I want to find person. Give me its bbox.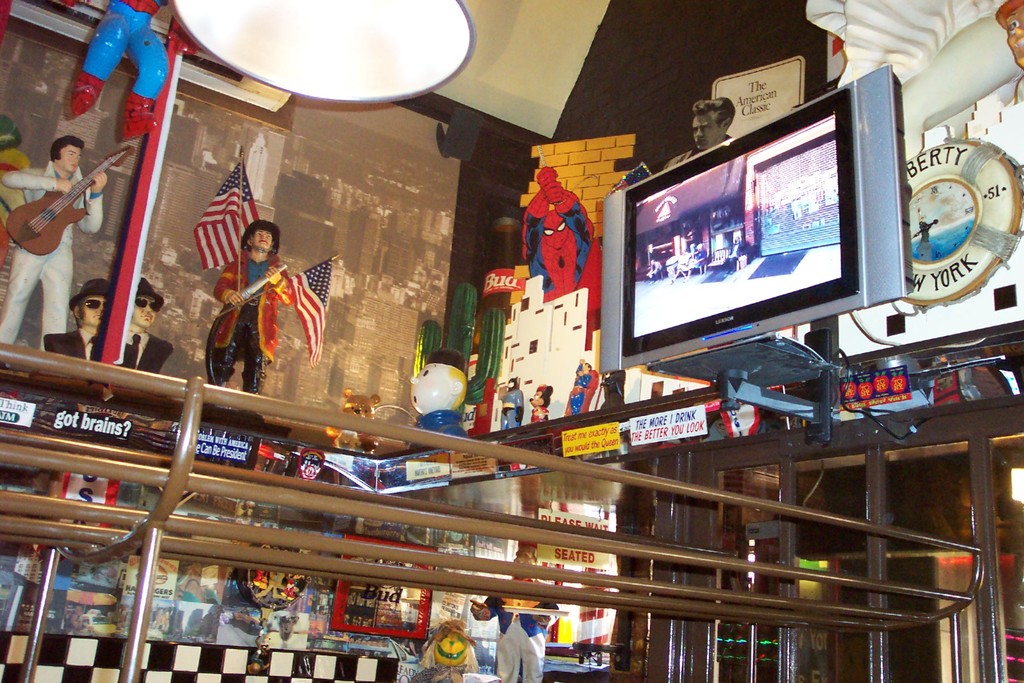
[x1=563, y1=356, x2=598, y2=415].
